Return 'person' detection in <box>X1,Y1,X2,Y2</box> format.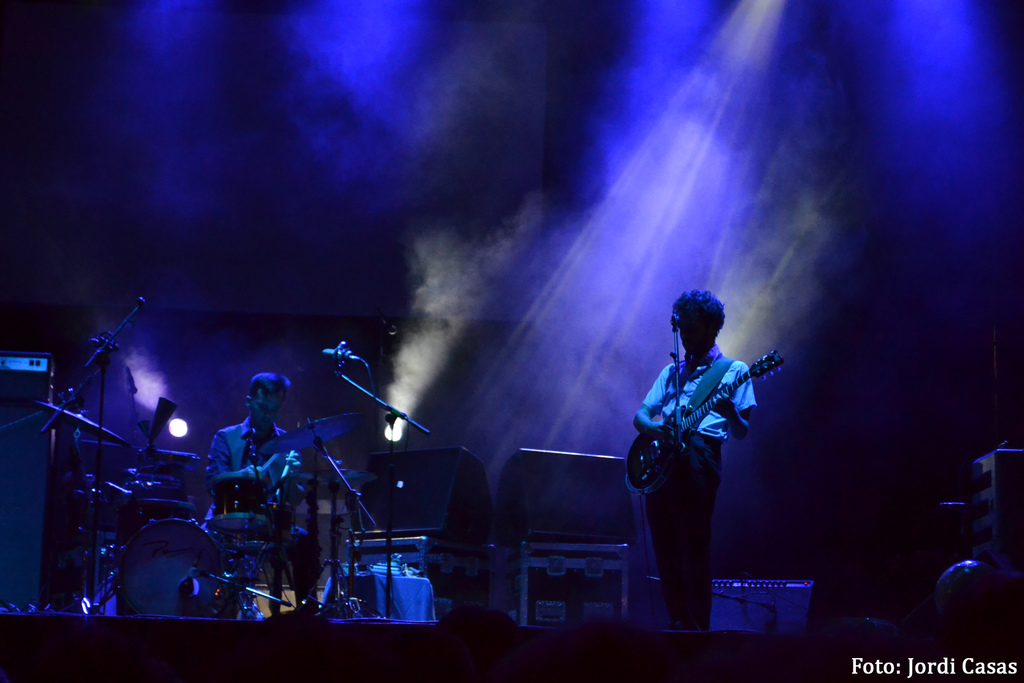
<box>196,353,296,572</box>.
